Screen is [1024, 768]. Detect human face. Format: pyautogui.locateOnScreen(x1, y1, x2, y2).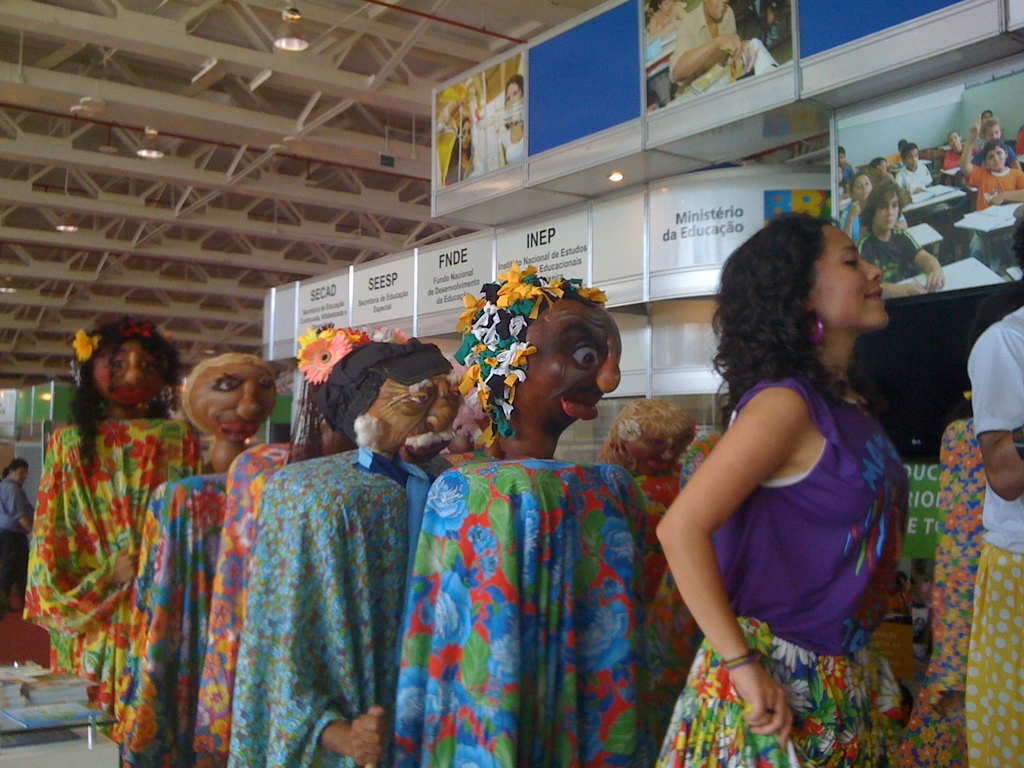
pyautogui.locateOnScreen(459, 120, 473, 152).
